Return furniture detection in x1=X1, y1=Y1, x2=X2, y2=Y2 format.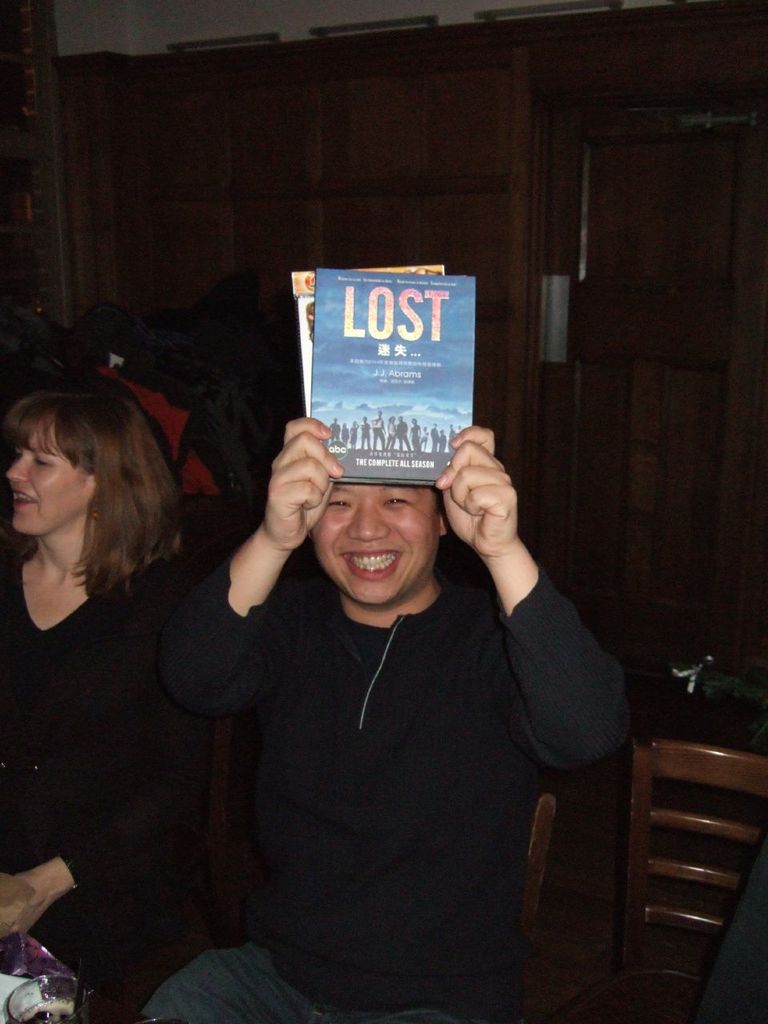
x1=634, y1=737, x2=767, y2=1023.
